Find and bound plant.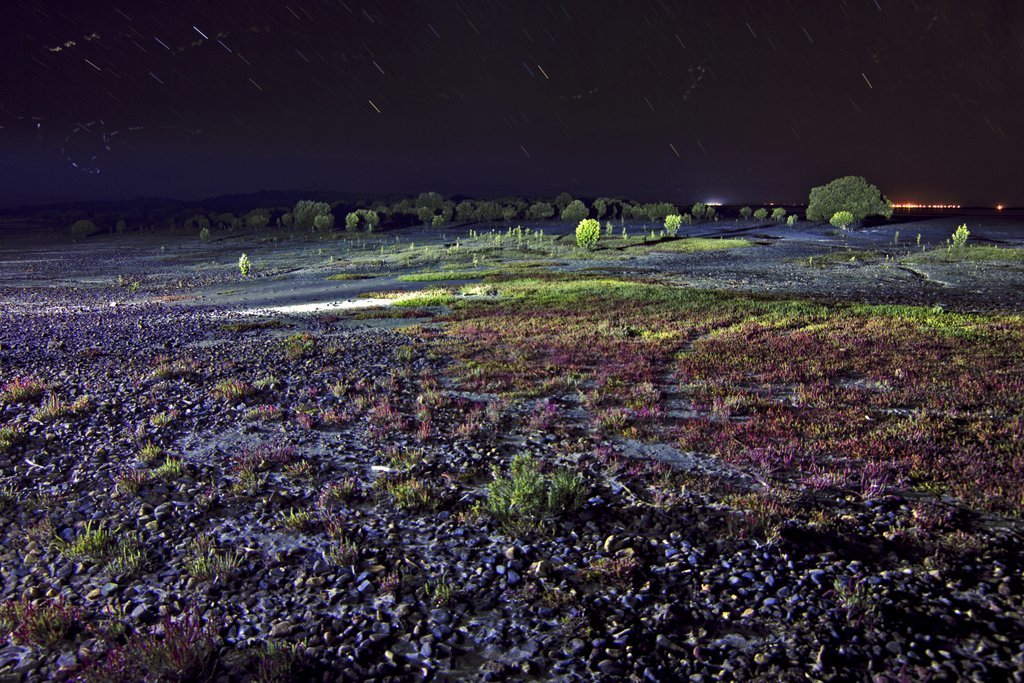
Bound: rect(629, 379, 661, 405).
